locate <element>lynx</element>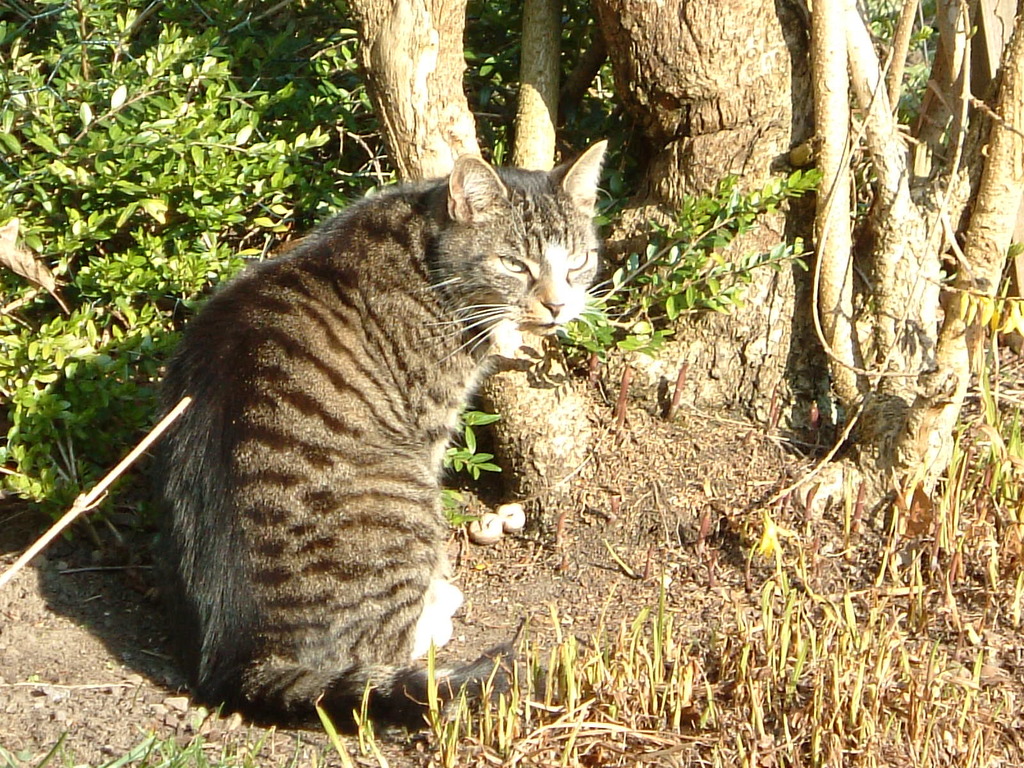
crop(115, 138, 648, 713)
